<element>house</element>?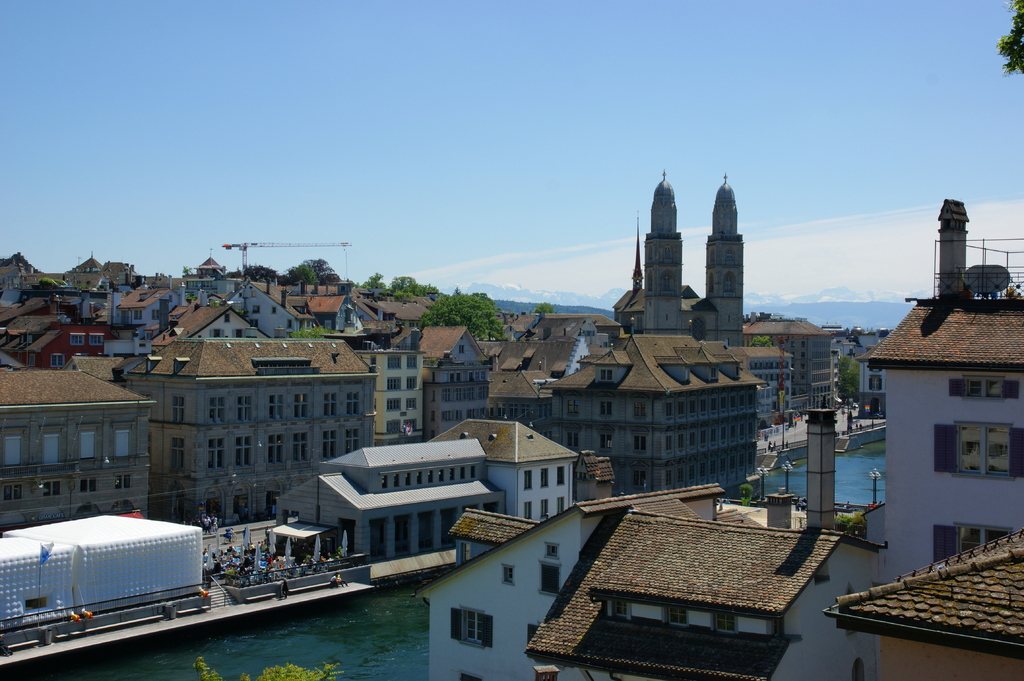
x1=127 y1=328 x2=374 y2=522
